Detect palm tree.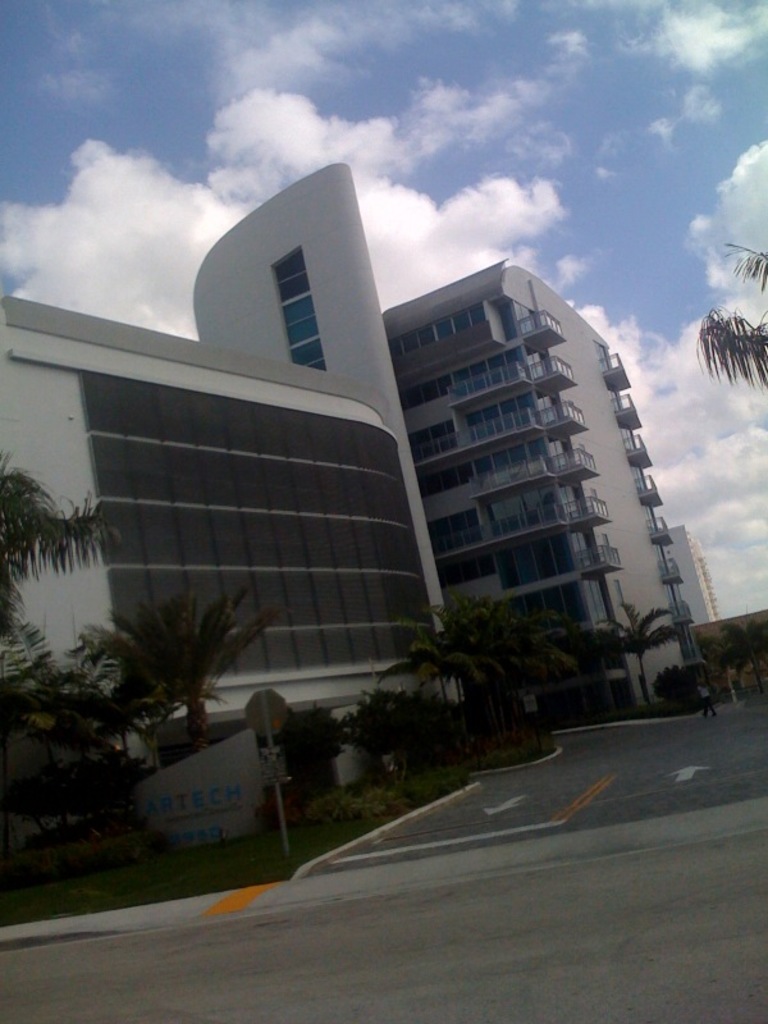
Detected at 429 596 540 754.
